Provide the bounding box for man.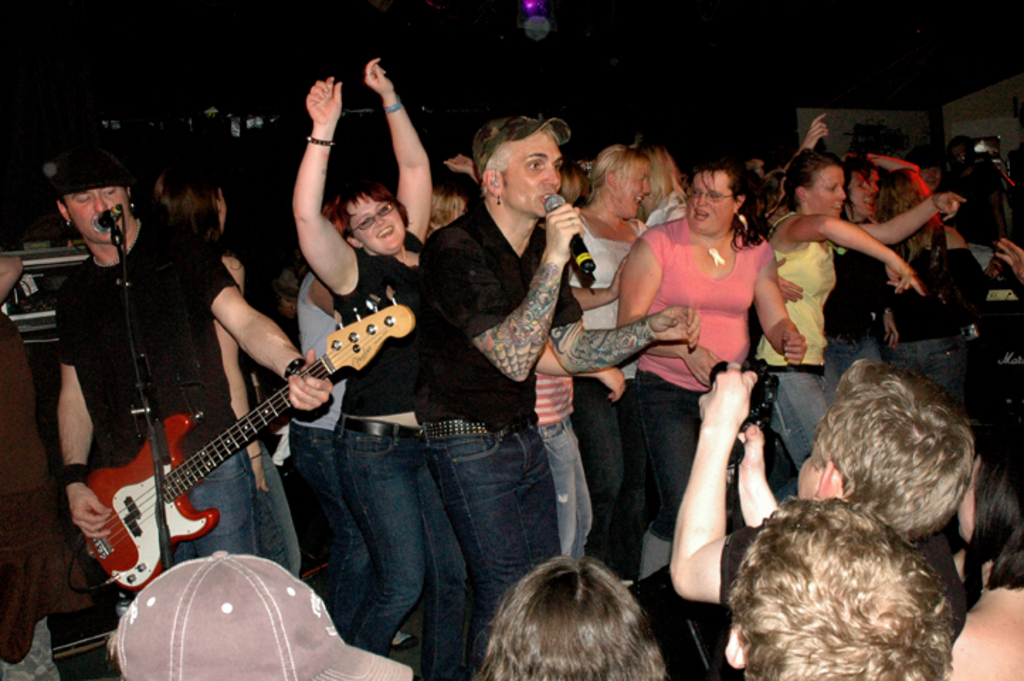
region(720, 494, 966, 680).
